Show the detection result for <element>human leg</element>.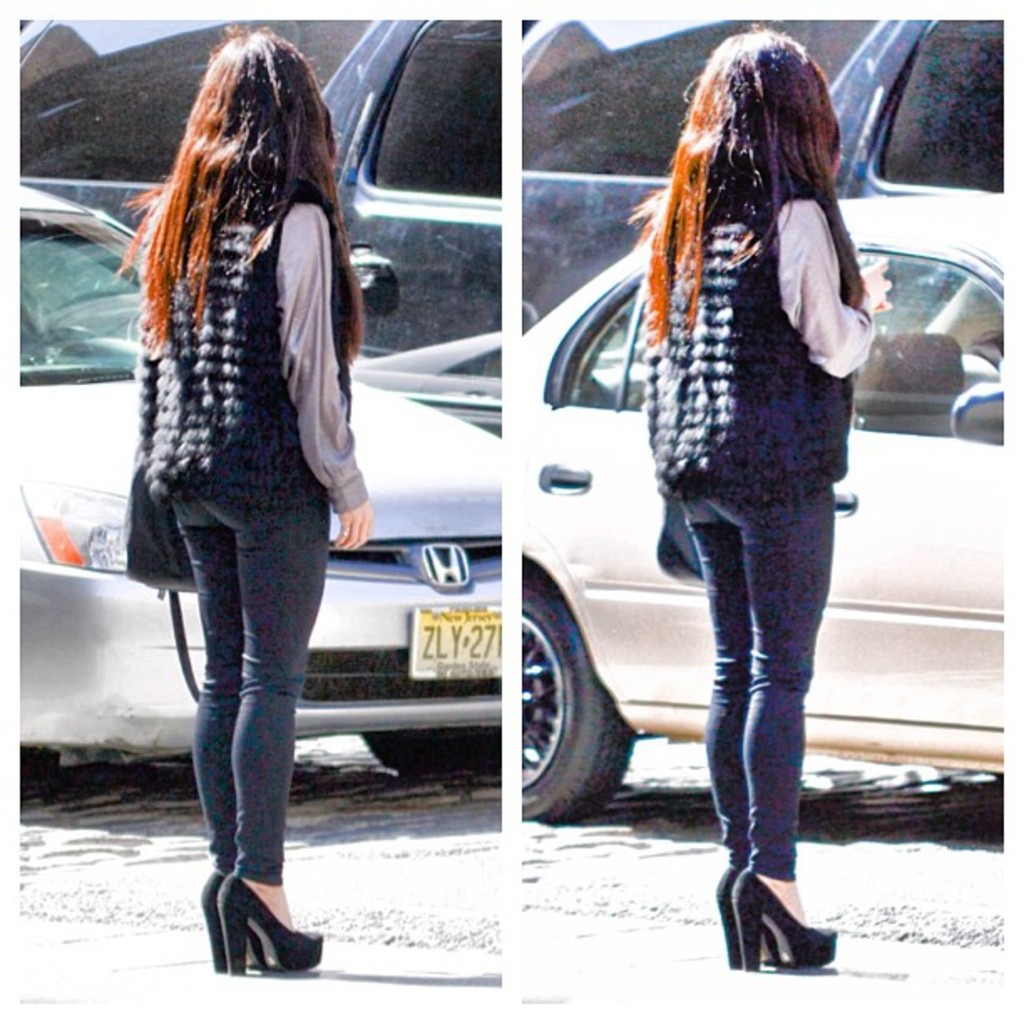
{"left": 209, "top": 492, "right": 328, "bottom": 975}.
